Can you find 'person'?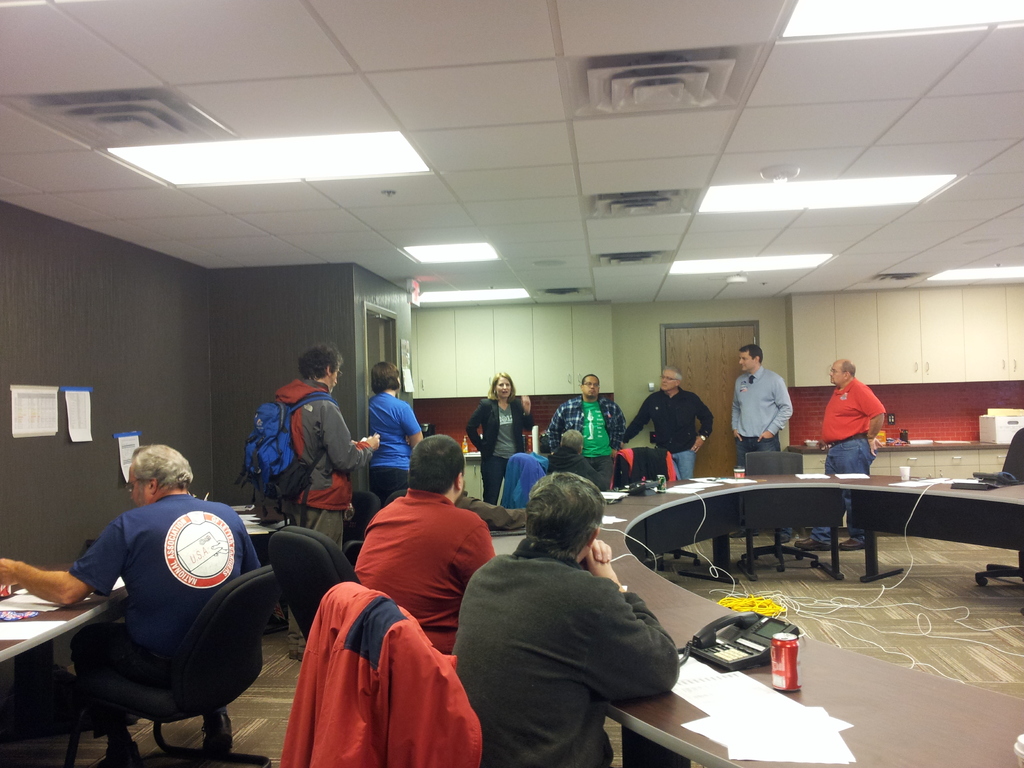
Yes, bounding box: Rect(451, 471, 676, 767).
